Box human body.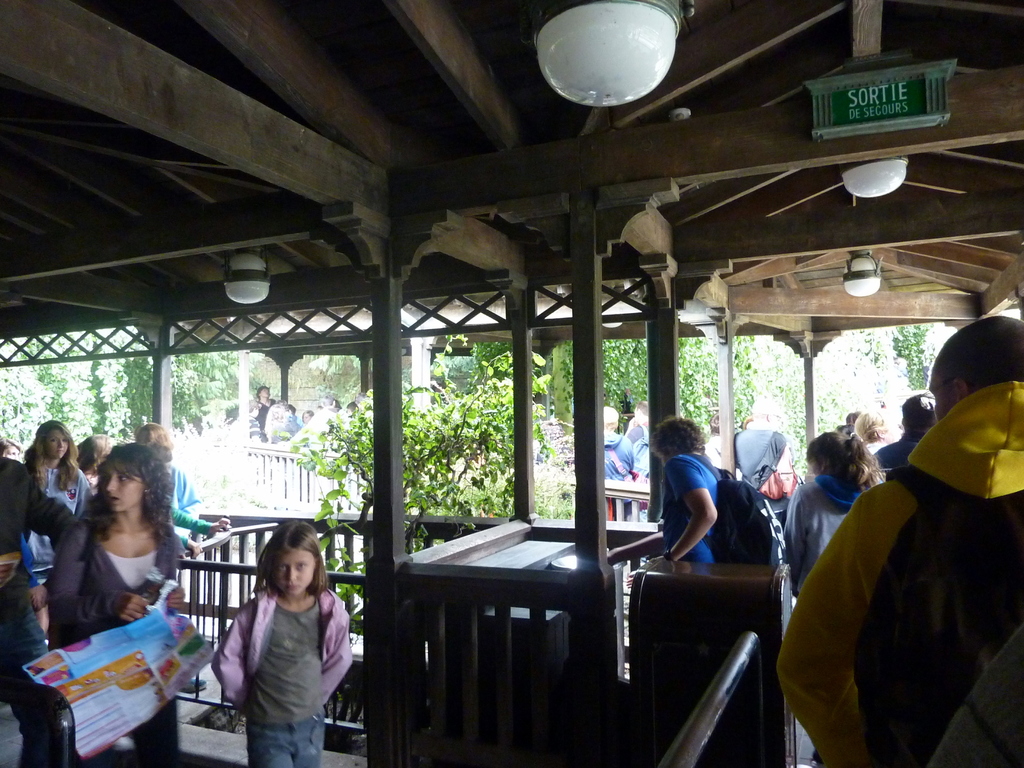
[599, 430, 648, 486].
